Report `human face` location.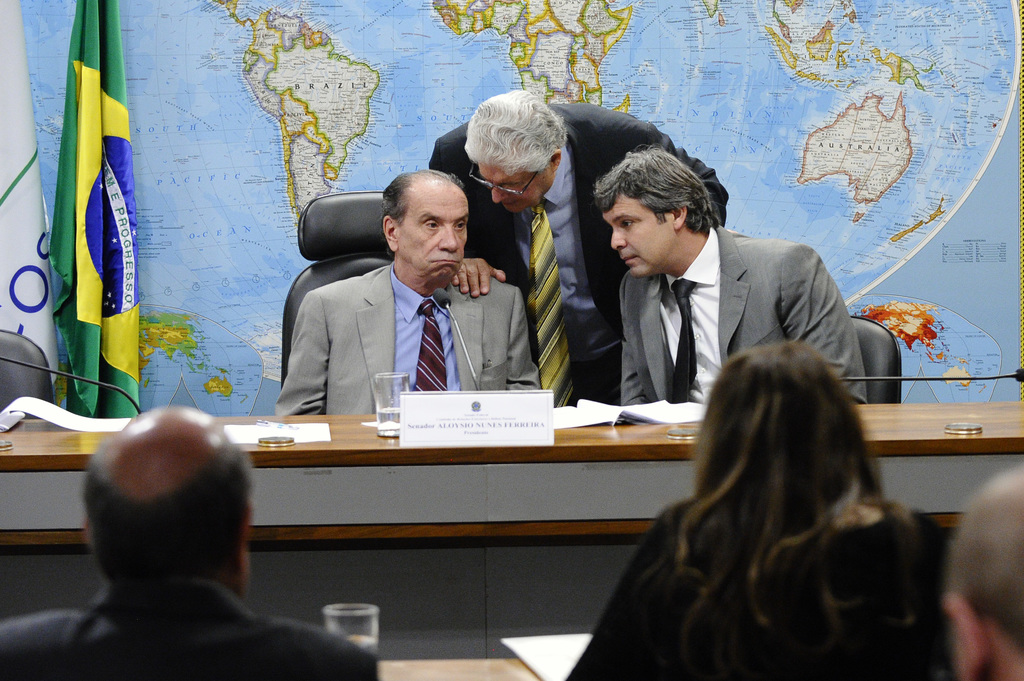
Report: [x1=403, y1=184, x2=461, y2=283].
